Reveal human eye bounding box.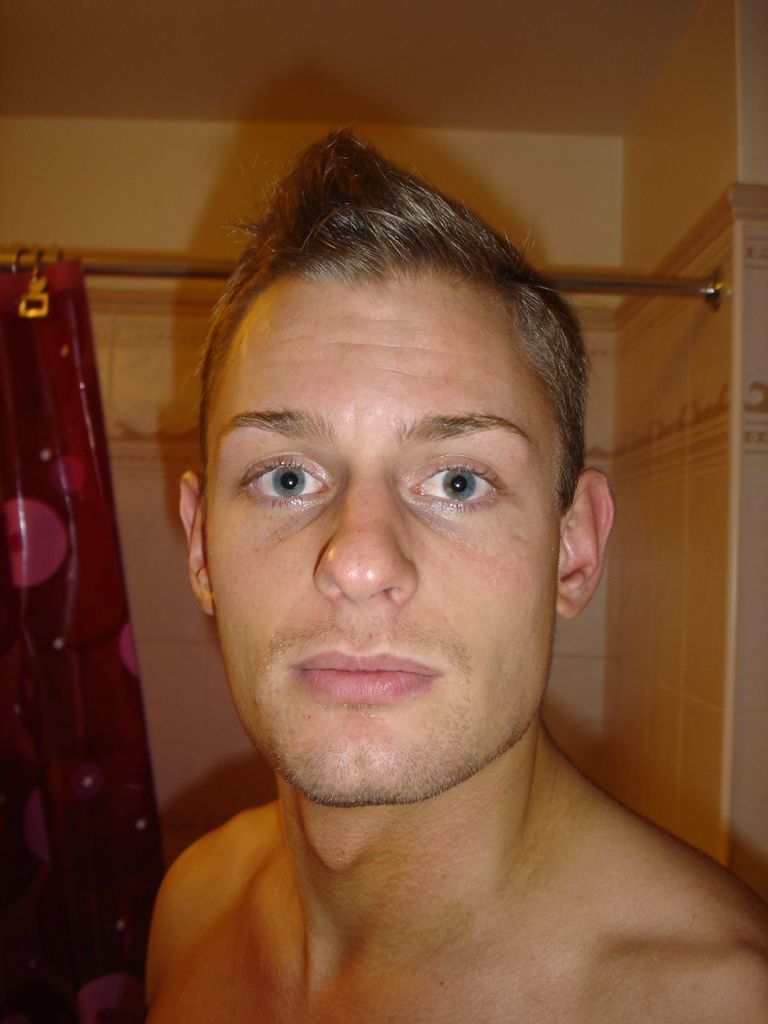
Revealed: 398, 450, 514, 520.
